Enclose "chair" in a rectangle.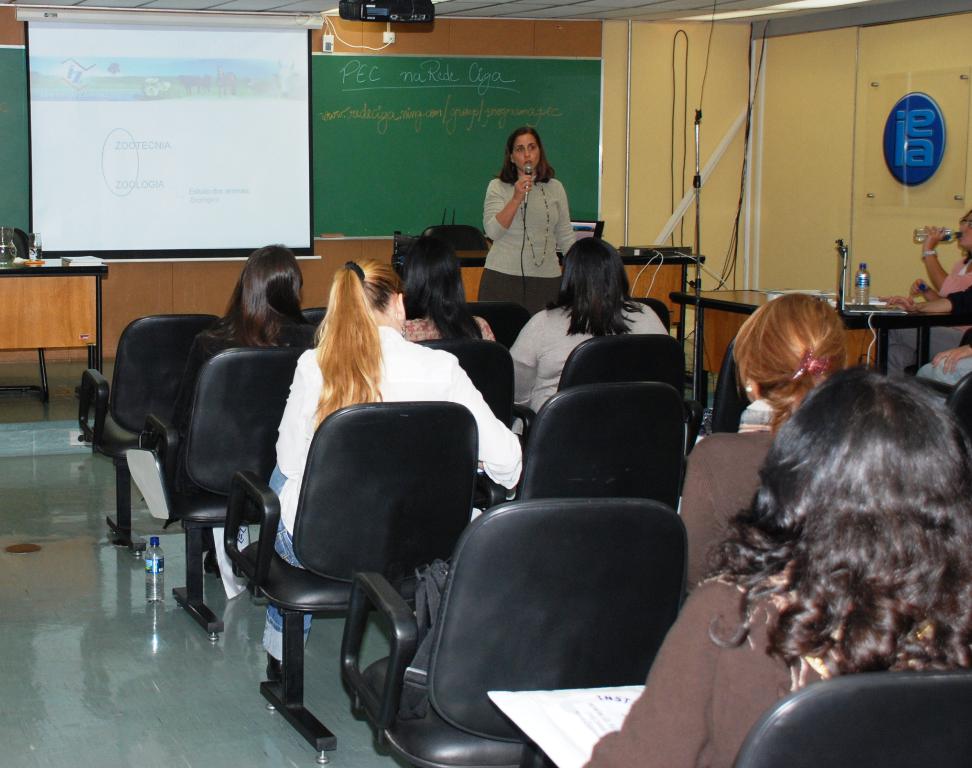
<region>714, 336, 755, 438</region>.
